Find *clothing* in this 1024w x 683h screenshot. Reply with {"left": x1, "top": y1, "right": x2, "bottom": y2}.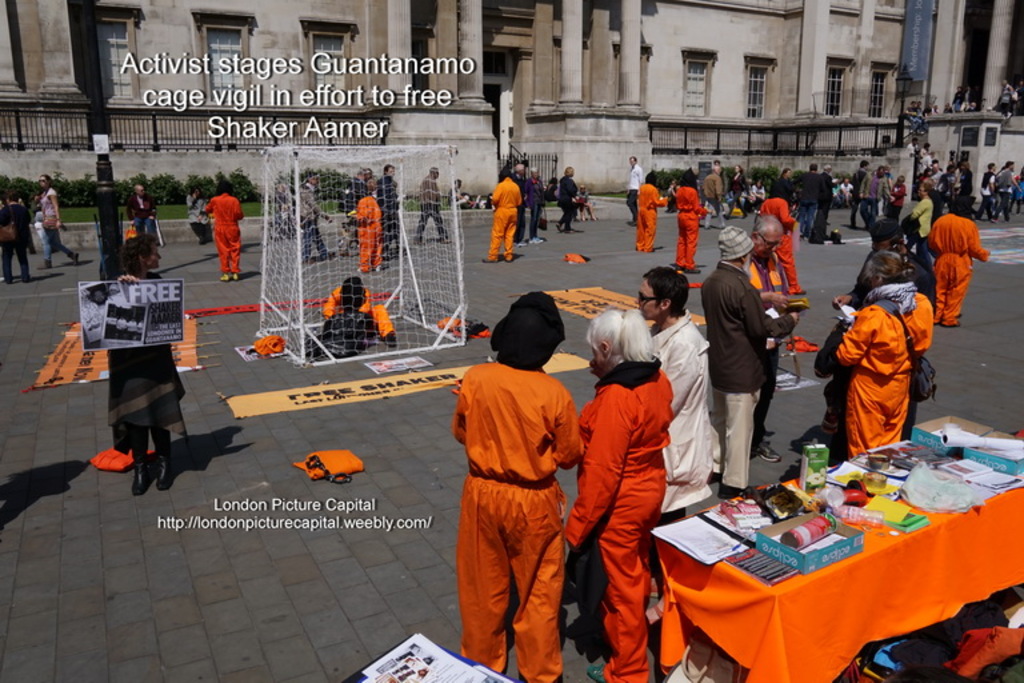
{"left": 729, "top": 168, "right": 751, "bottom": 217}.
